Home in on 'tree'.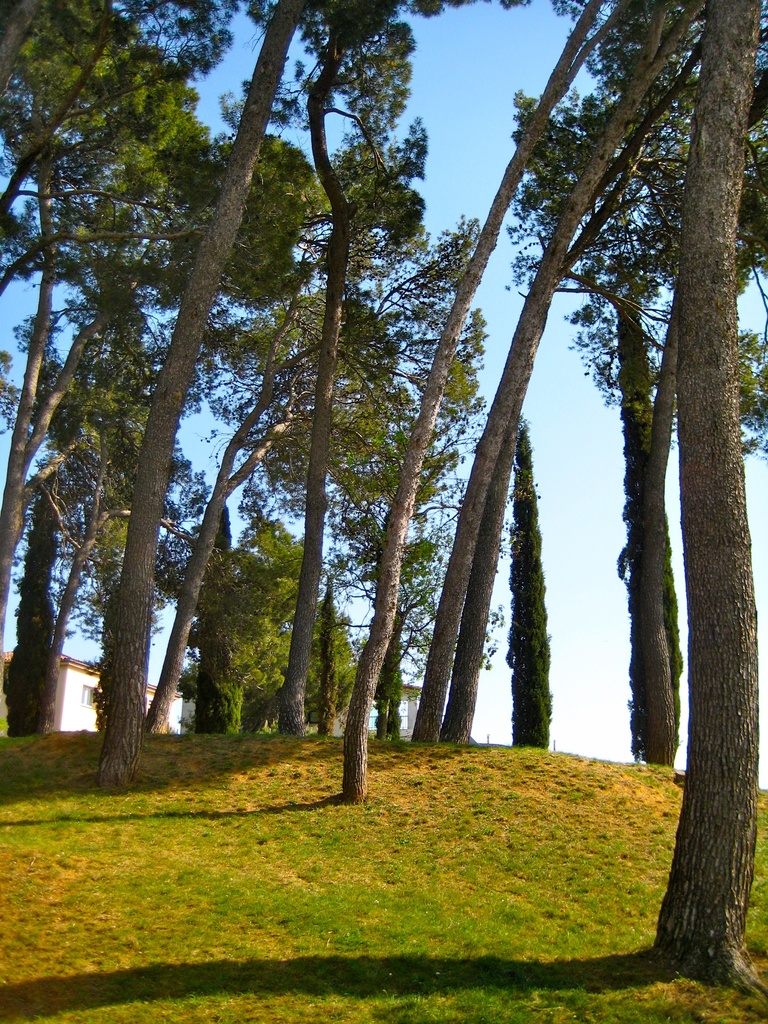
Homed in at detection(501, 0, 767, 774).
